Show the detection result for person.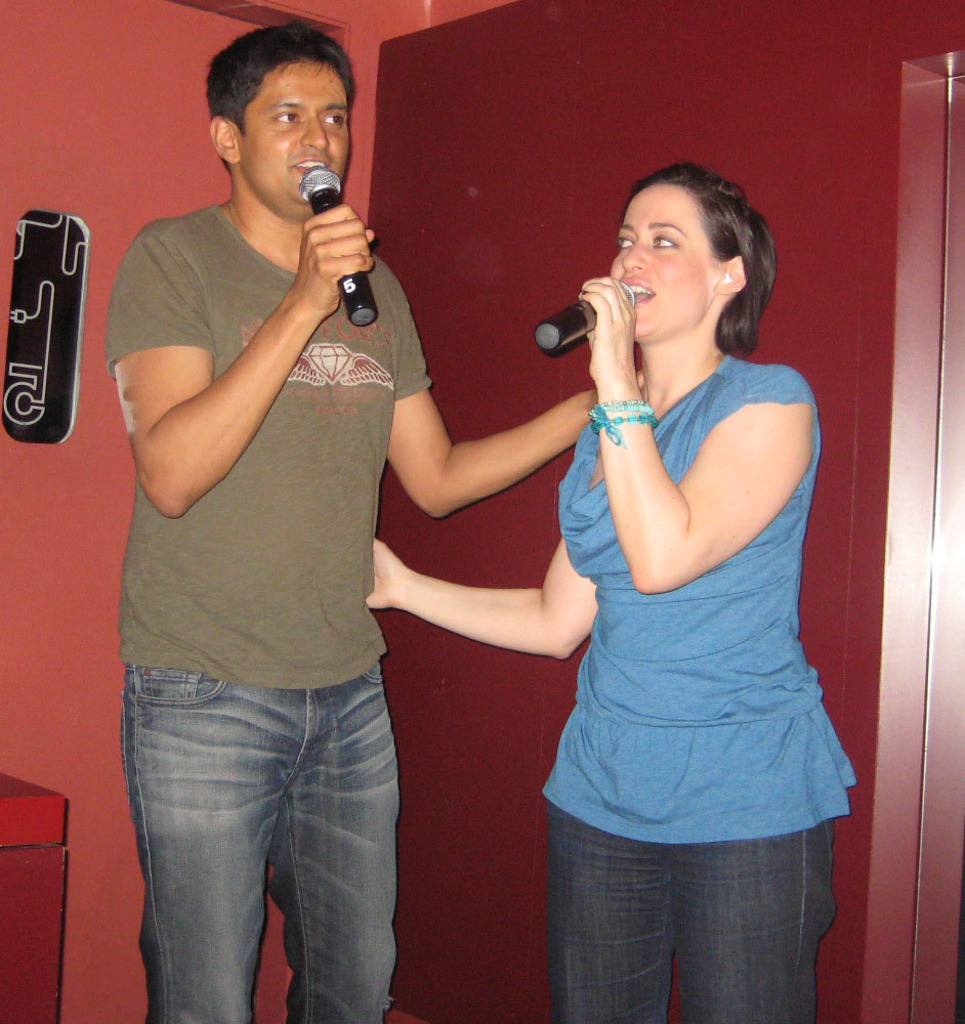
(x1=107, y1=20, x2=643, y2=1023).
